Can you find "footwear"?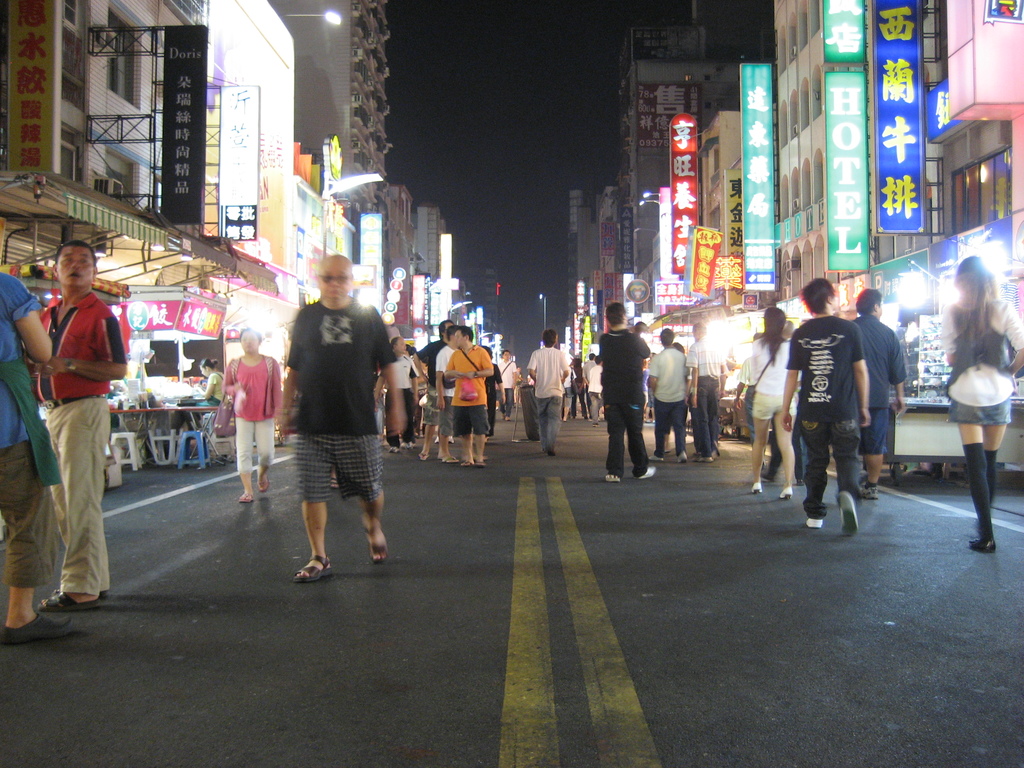
Yes, bounding box: 0/611/71/646.
